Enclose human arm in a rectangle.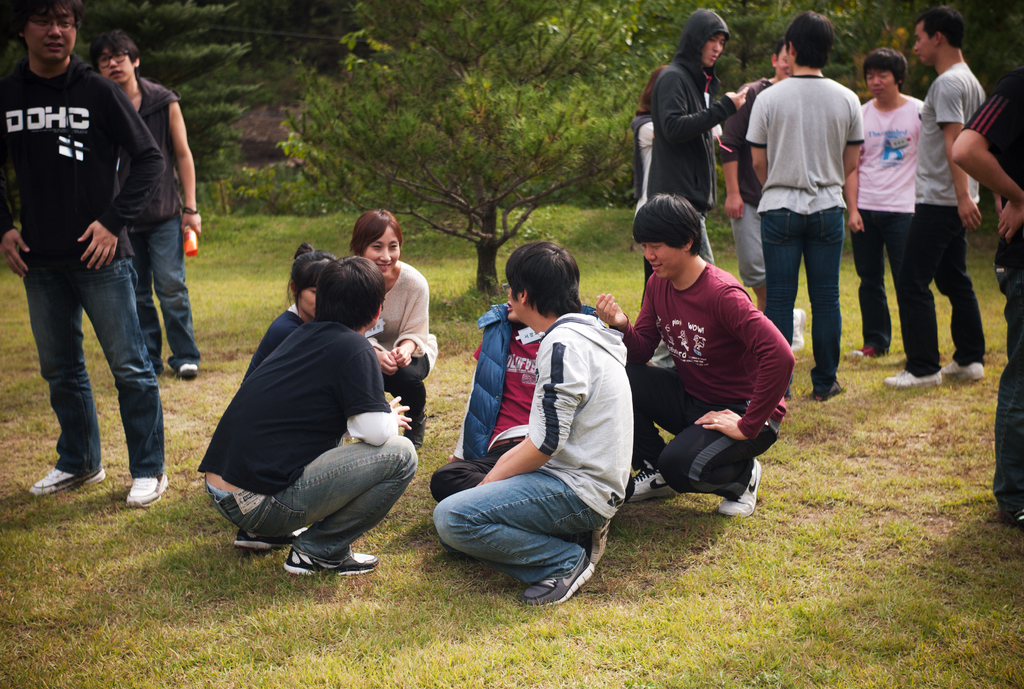
x1=394 y1=280 x2=429 y2=371.
